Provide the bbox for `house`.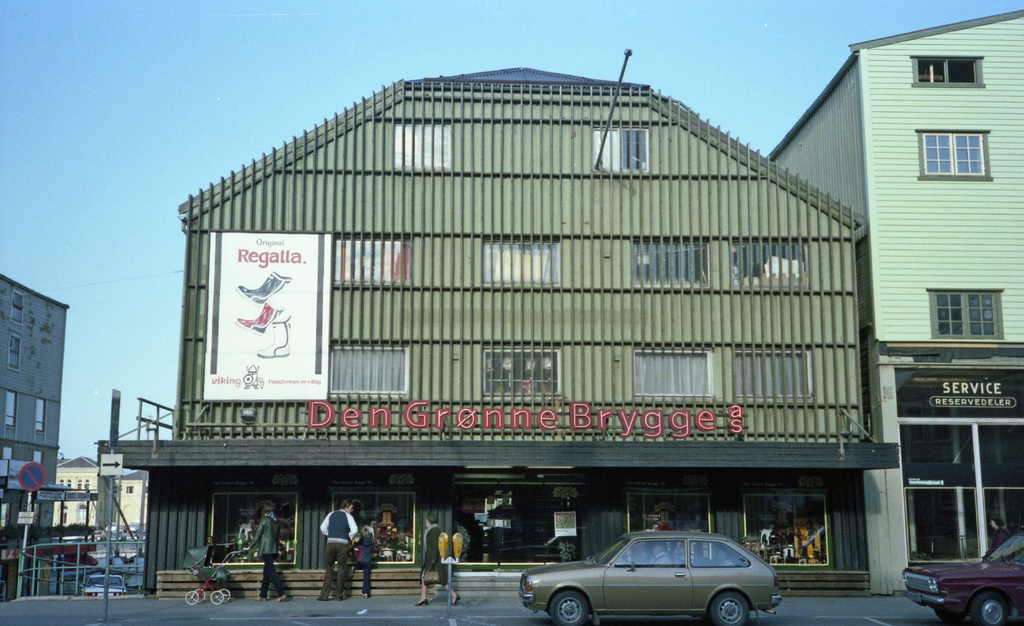
select_region(154, 55, 929, 598).
